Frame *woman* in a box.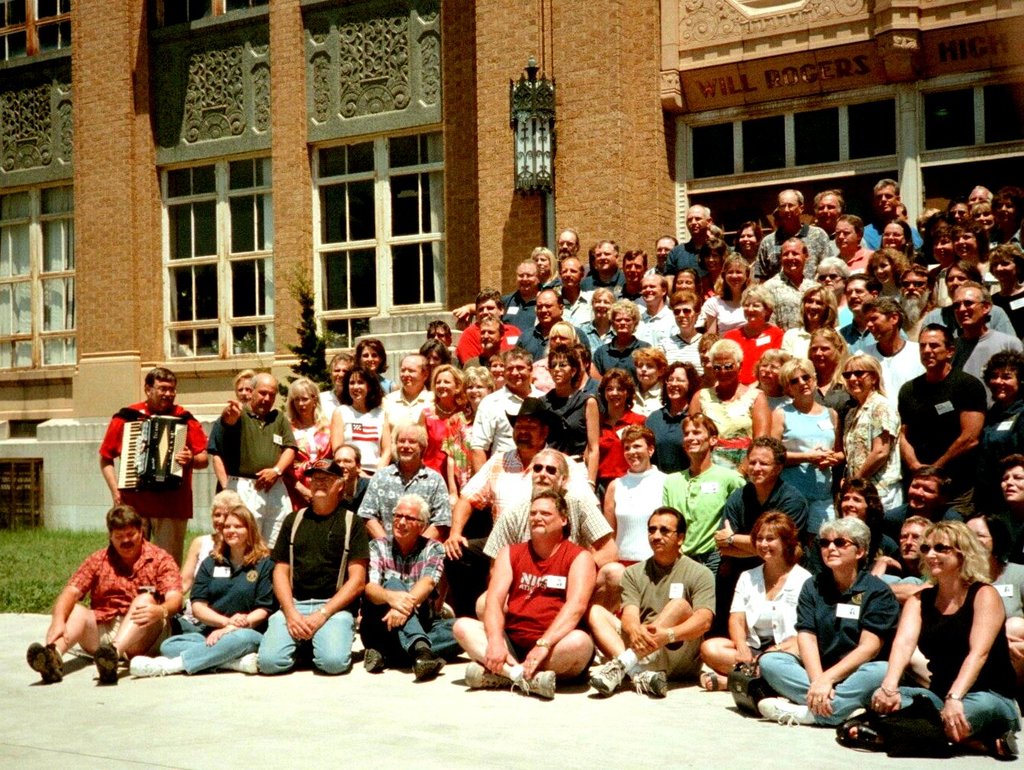
[x1=722, y1=286, x2=786, y2=382].
